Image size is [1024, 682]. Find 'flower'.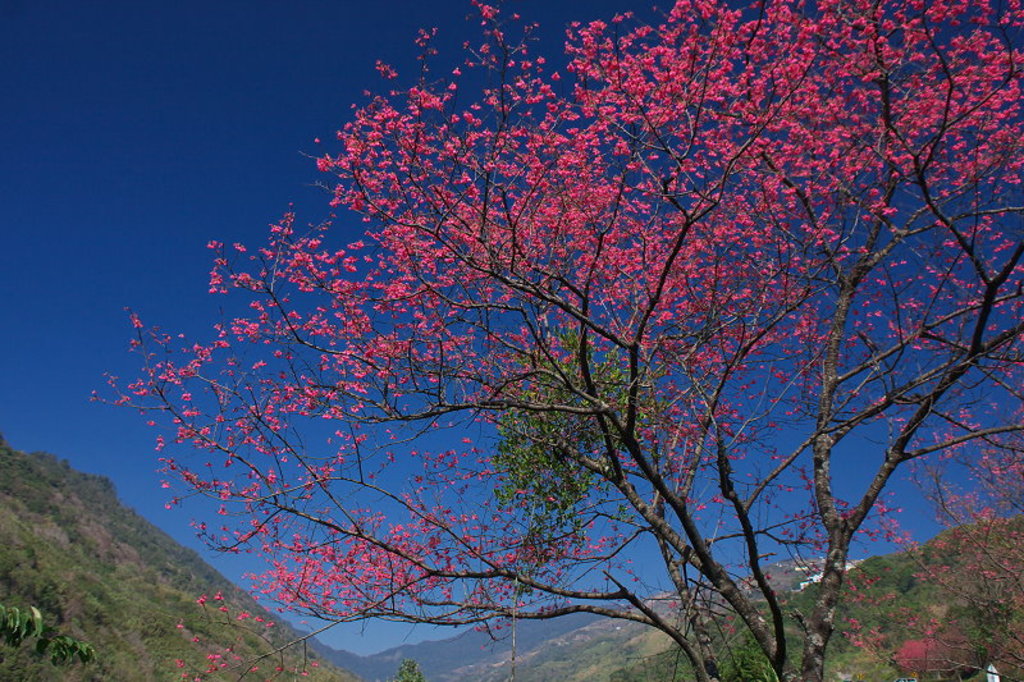
x1=896 y1=636 x2=940 y2=670.
